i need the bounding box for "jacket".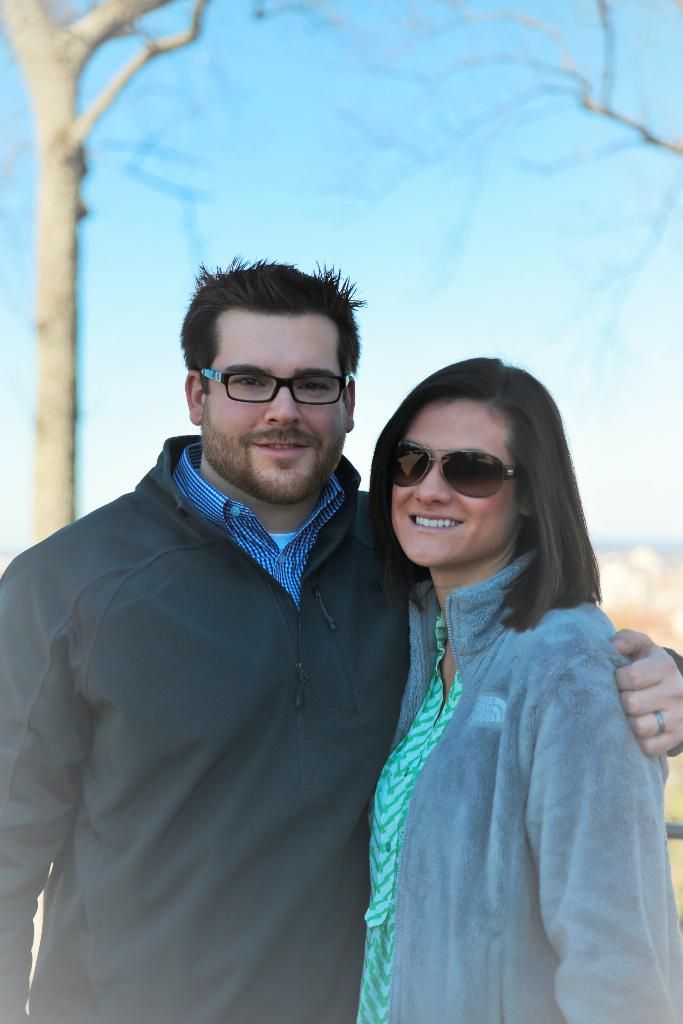
Here it is: [left=360, top=556, right=682, bottom=1023].
